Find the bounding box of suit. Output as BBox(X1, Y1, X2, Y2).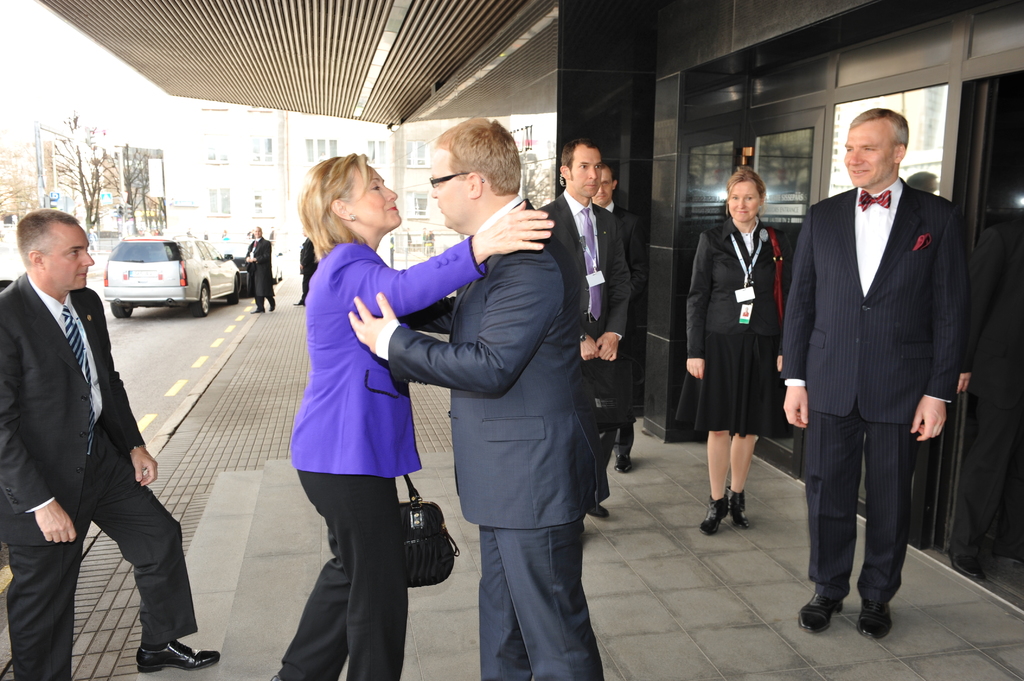
BBox(299, 237, 320, 300).
